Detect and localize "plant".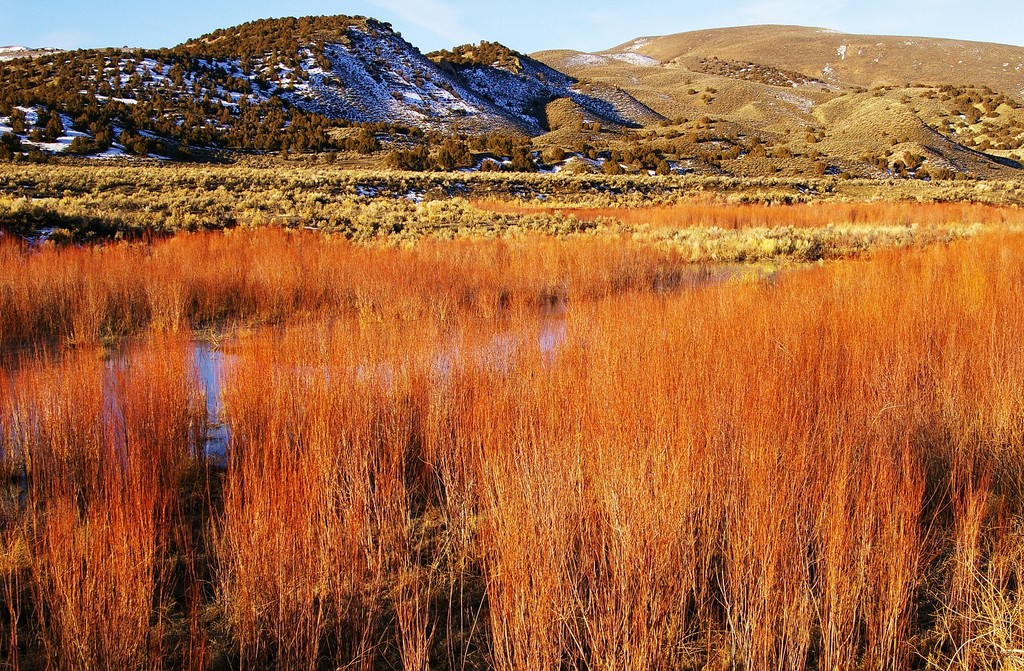
Localized at rect(0, 216, 1023, 670).
